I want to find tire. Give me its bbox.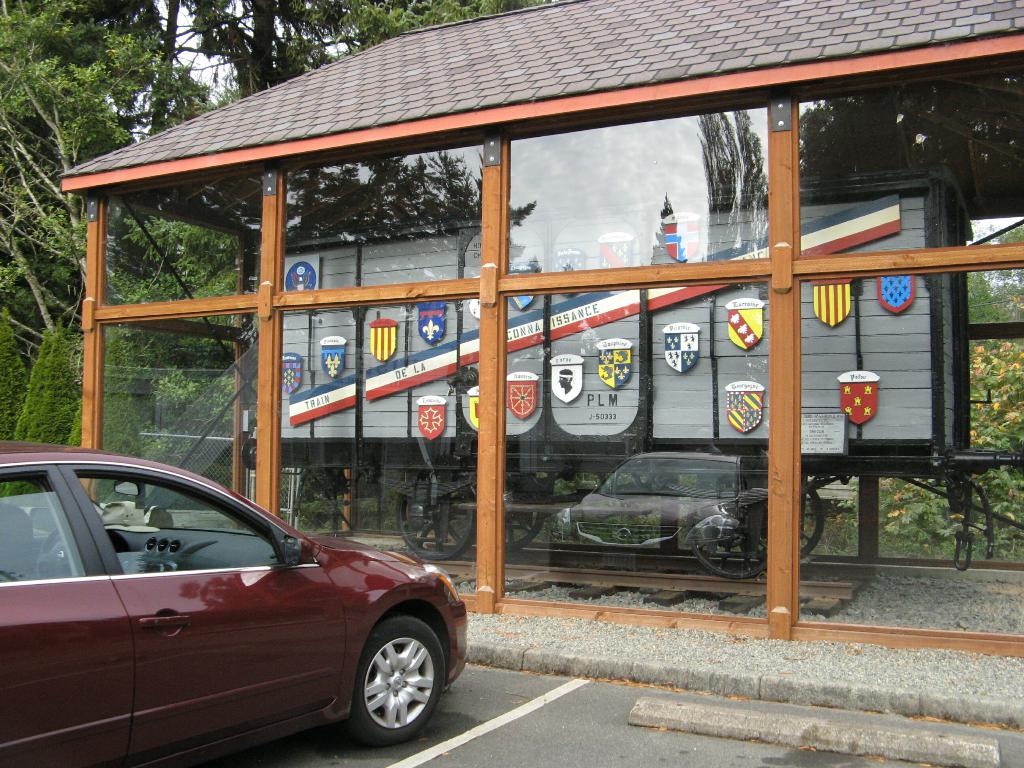
451,466,559,563.
